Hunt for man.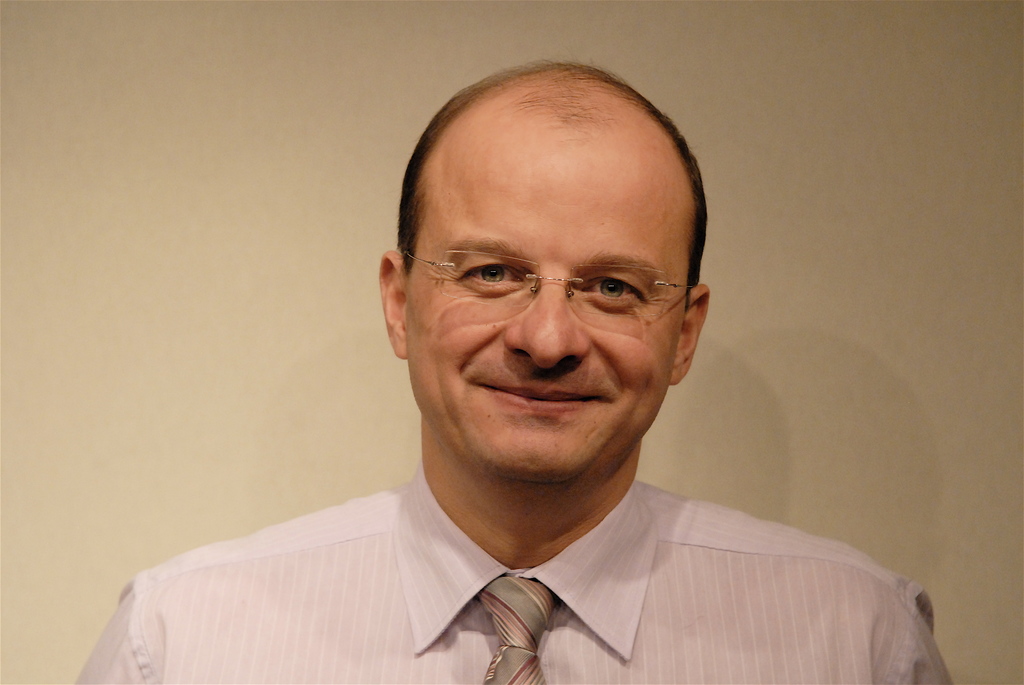
Hunted down at BBox(78, 58, 952, 684).
